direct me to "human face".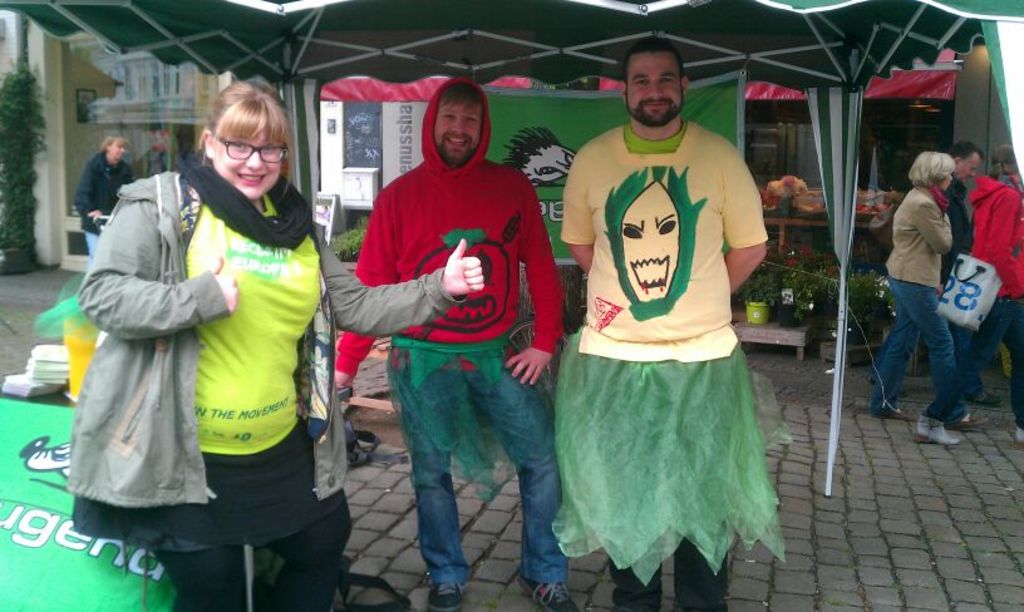
Direction: [x1=107, y1=134, x2=129, y2=166].
